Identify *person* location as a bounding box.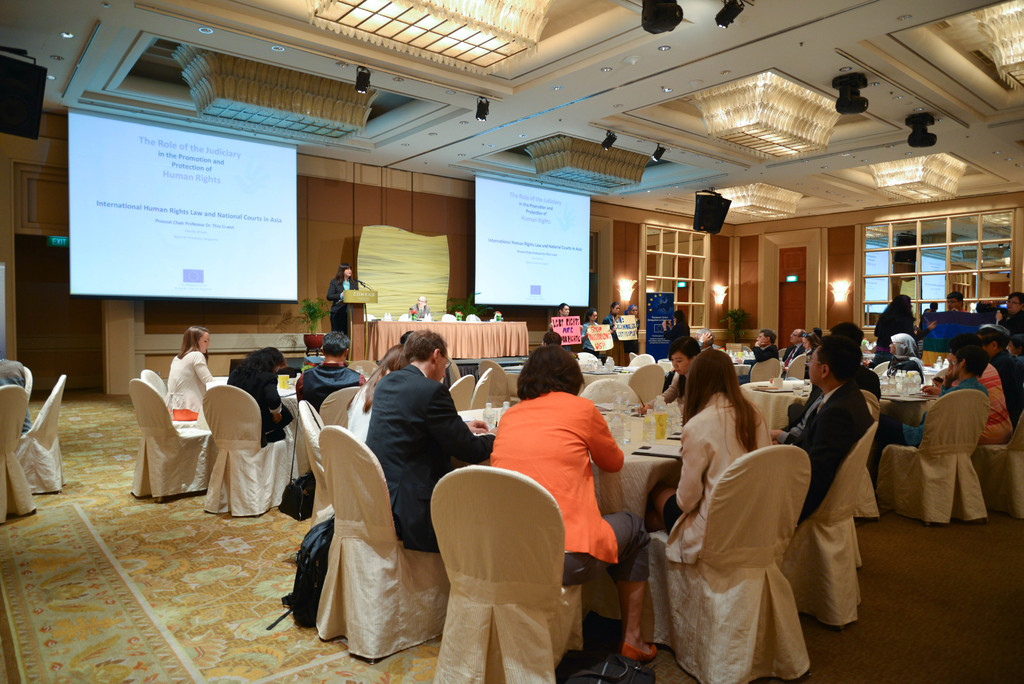
[778, 321, 806, 370].
